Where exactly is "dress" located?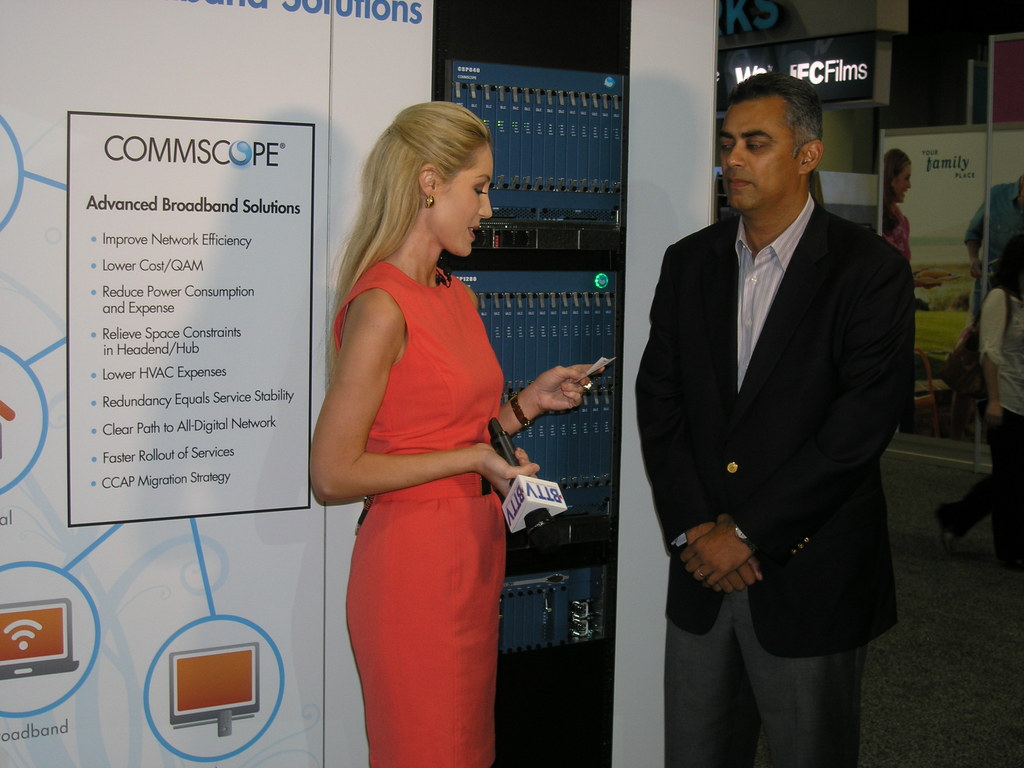
Its bounding box is [x1=333, y1=259, x2=505, y2=767].
